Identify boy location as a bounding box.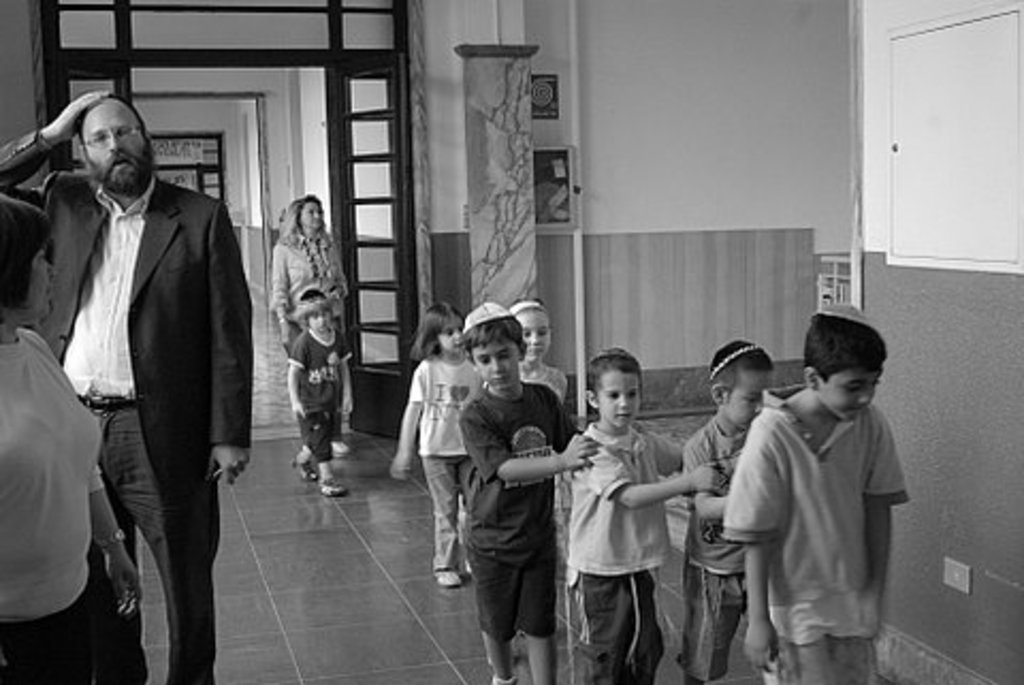
(678, 341, 774, 679).
